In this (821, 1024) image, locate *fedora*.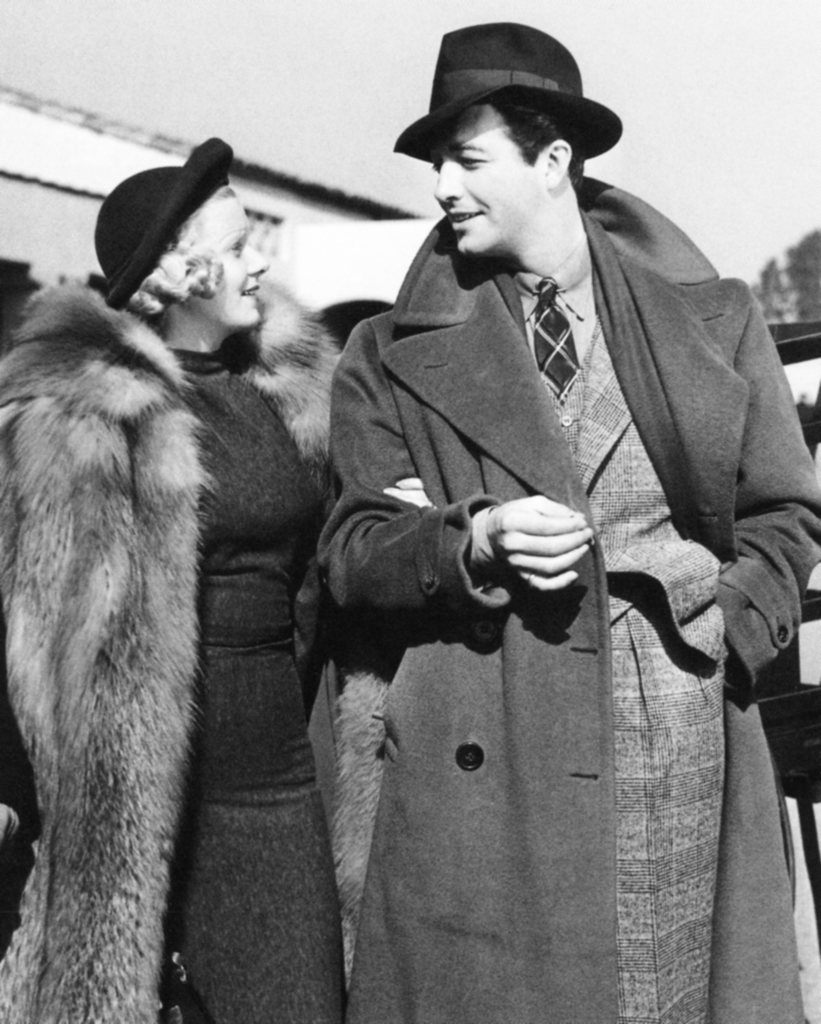
Bounding box: bbox=(393, 18, 620, 161).
